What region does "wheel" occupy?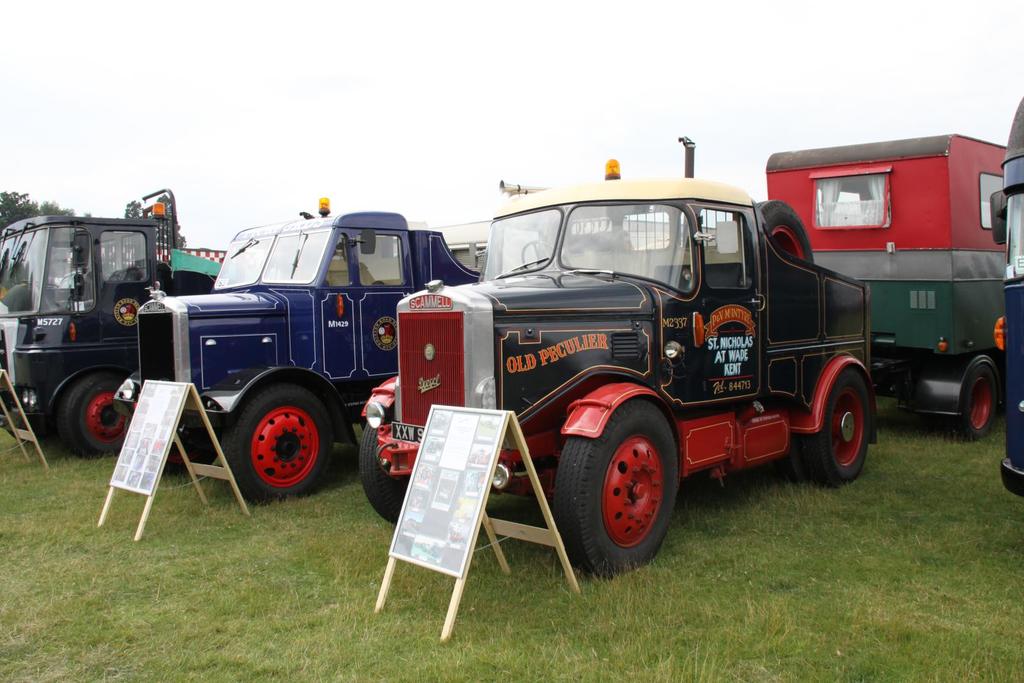
l=754, t=199, r=813, b=262.
